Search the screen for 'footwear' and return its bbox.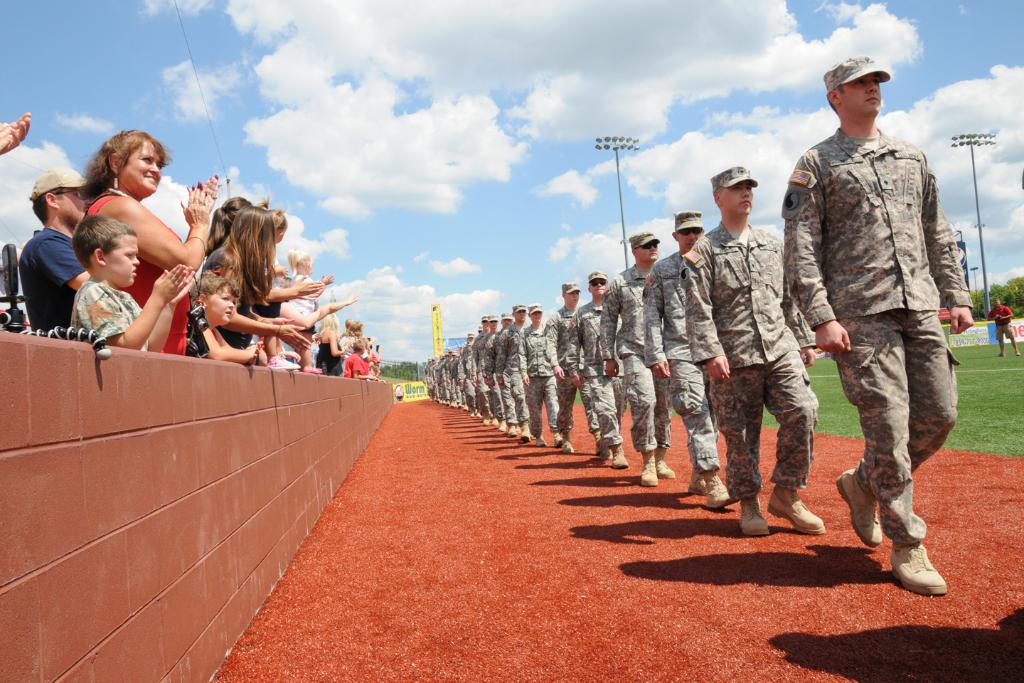
Found: box=[885, 515, 958, 605].
